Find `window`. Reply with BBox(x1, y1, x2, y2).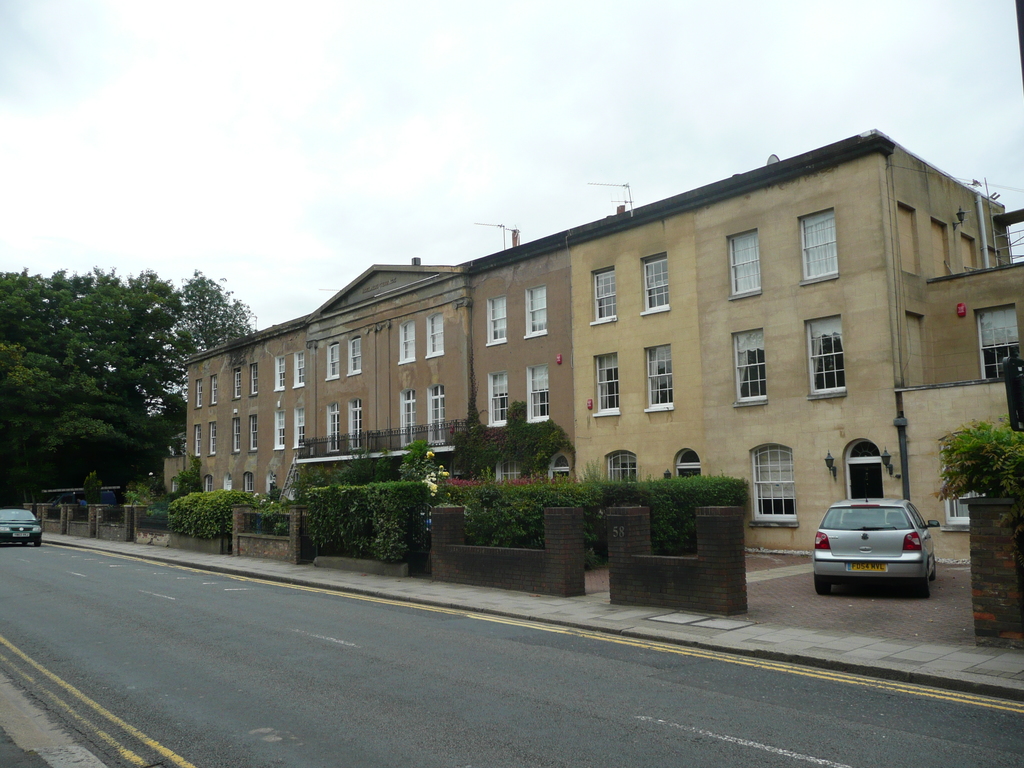
BBox(243, 471, 255, 490).
